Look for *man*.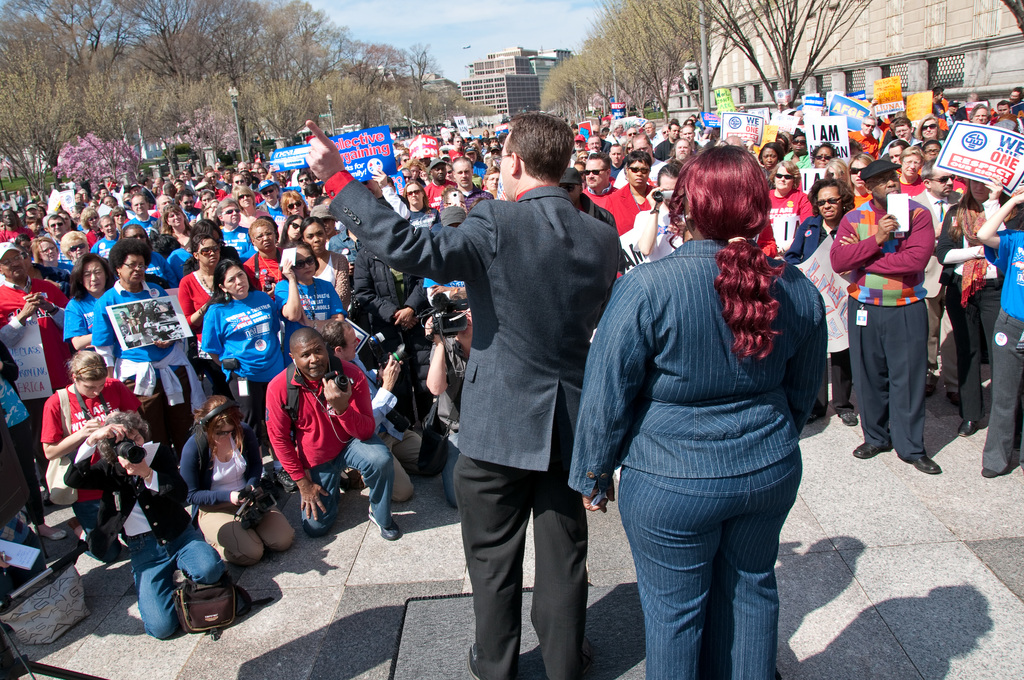
Found: 655/124/677/160.
